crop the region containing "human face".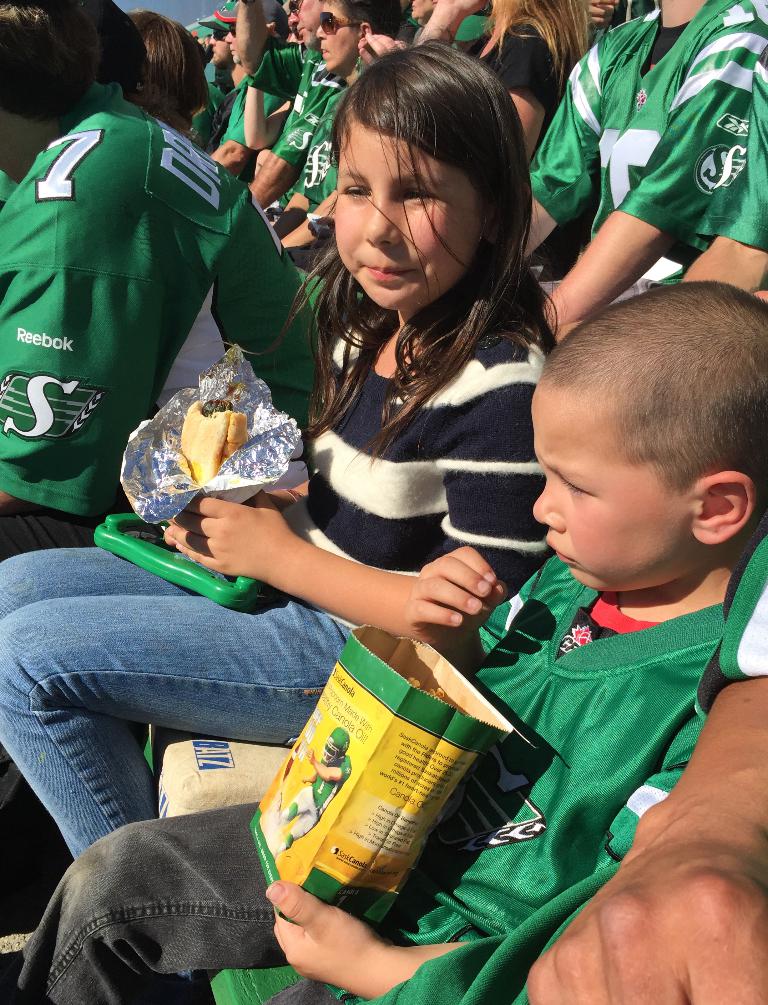
Crop region: [x1=231, y1=26, x2=238, y2=66].
